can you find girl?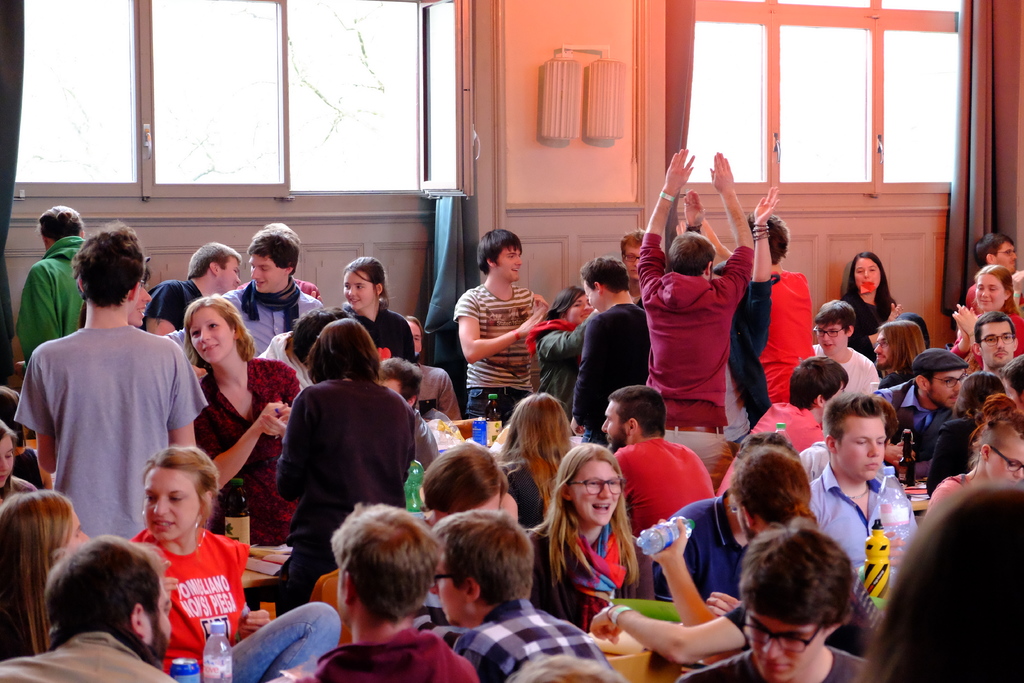
Yes, bounding box: (x1=519, y1=284, x2=609, y2=421).
